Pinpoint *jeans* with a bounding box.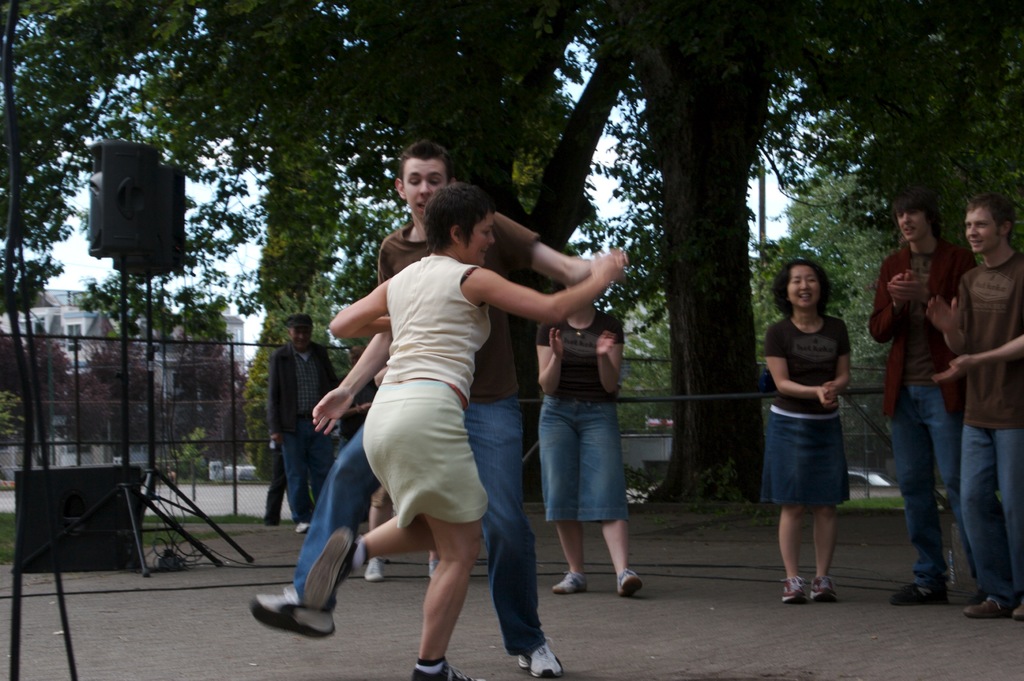
292:396:548:657.
